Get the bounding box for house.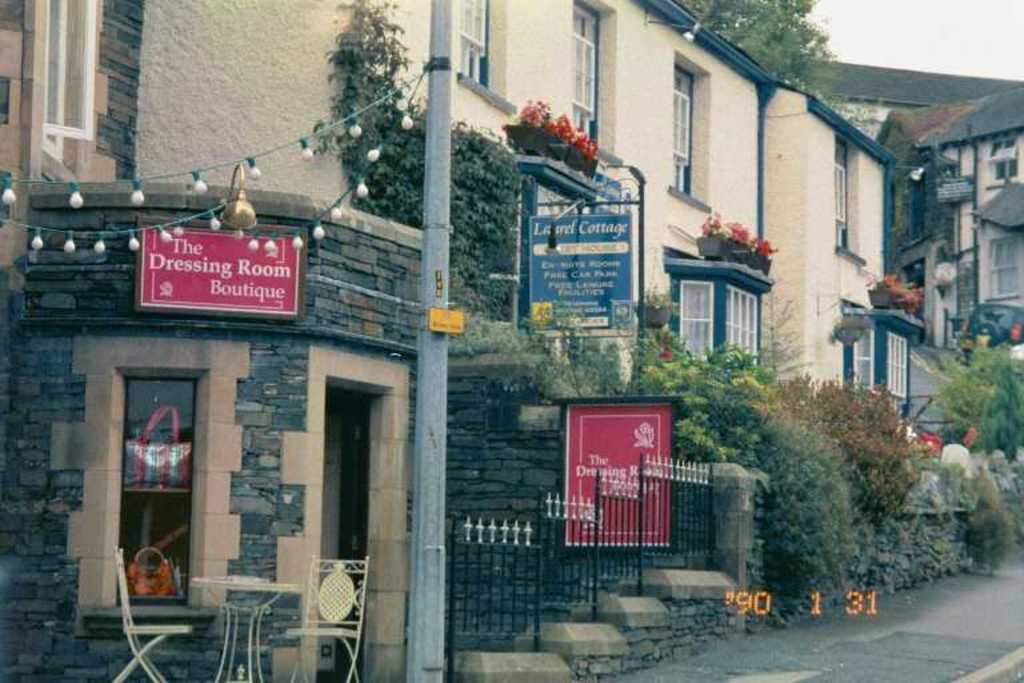
792:52:1023:394.
